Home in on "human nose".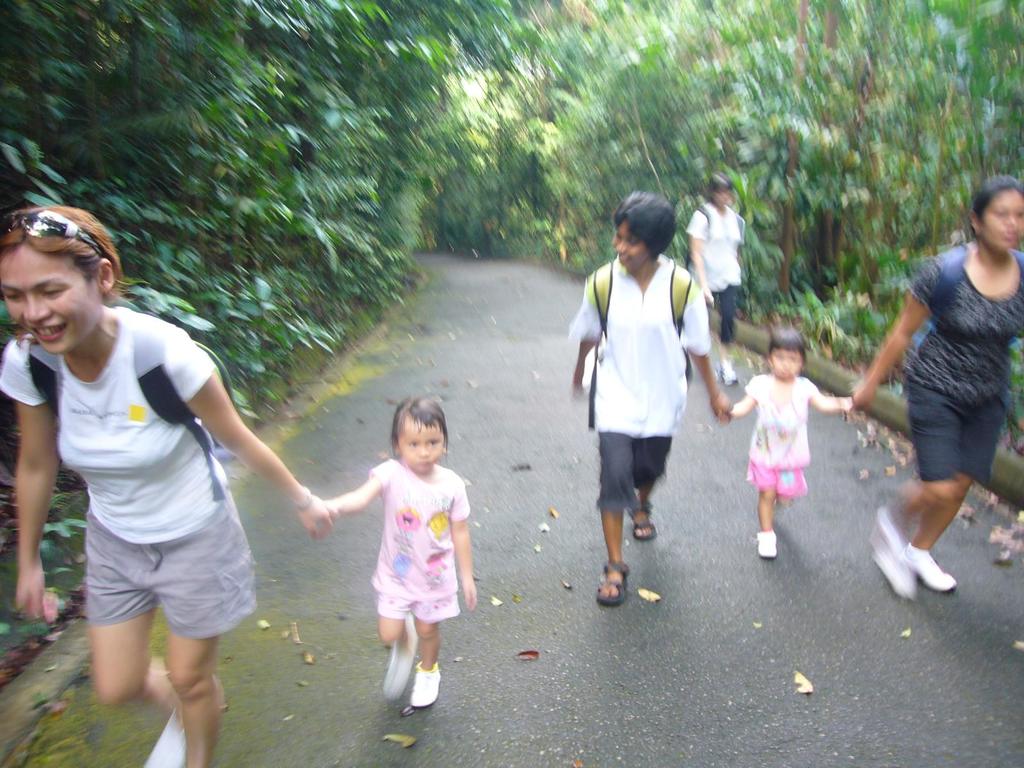
Homed in at box=[25, 296, 51, 320].
